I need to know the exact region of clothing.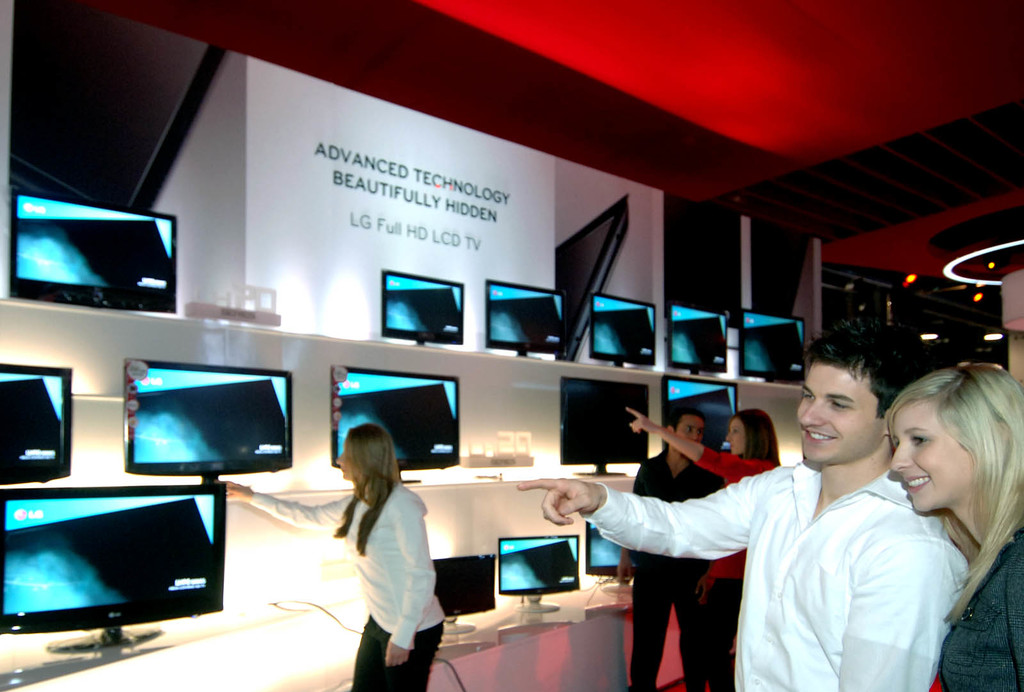
Region: [x1=646, y1=408, x2=988, y2=691].
